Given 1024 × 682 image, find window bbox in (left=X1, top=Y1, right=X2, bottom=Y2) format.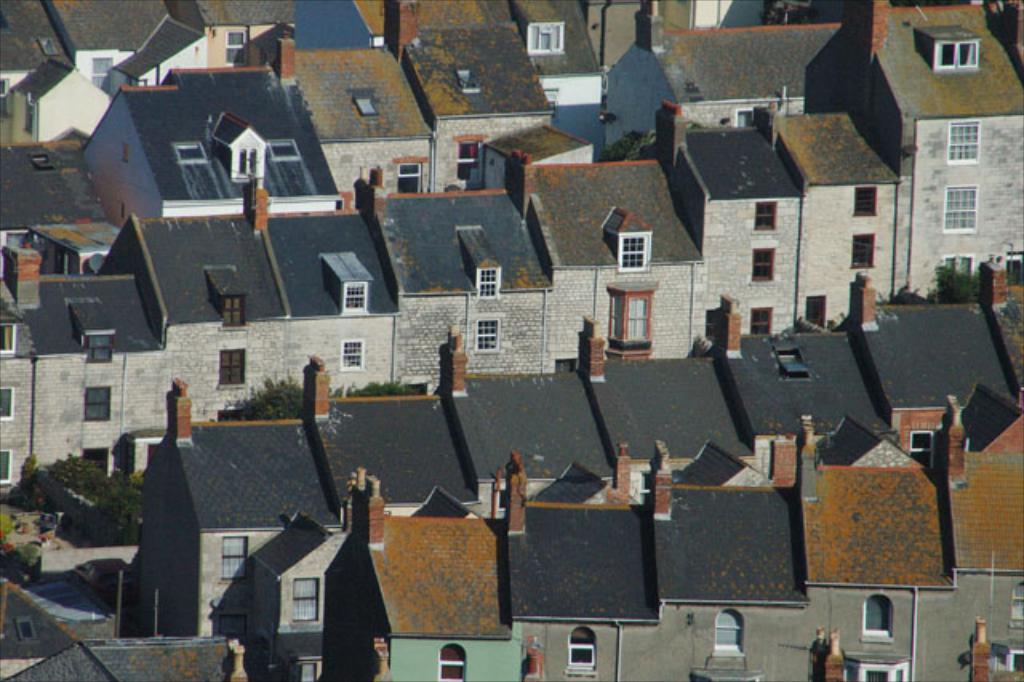
(left=939, top=256, right=978, bottom=299).
